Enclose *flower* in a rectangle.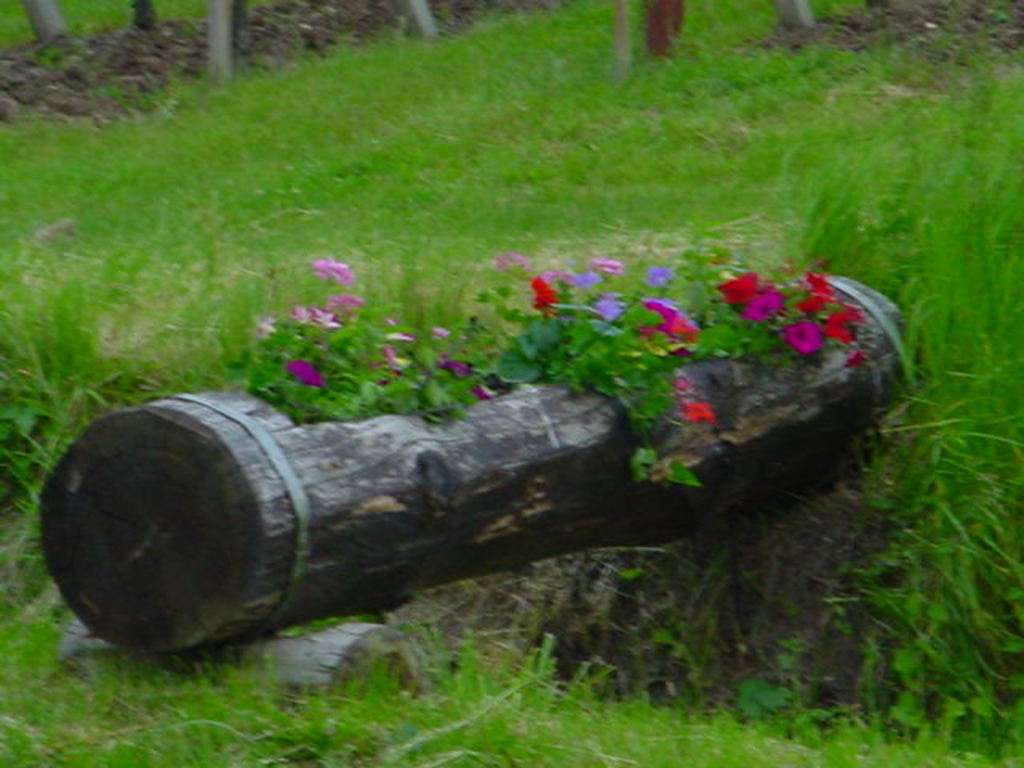
{"left": 683, "top": 402, "right": 712, "bottom": 429}.
